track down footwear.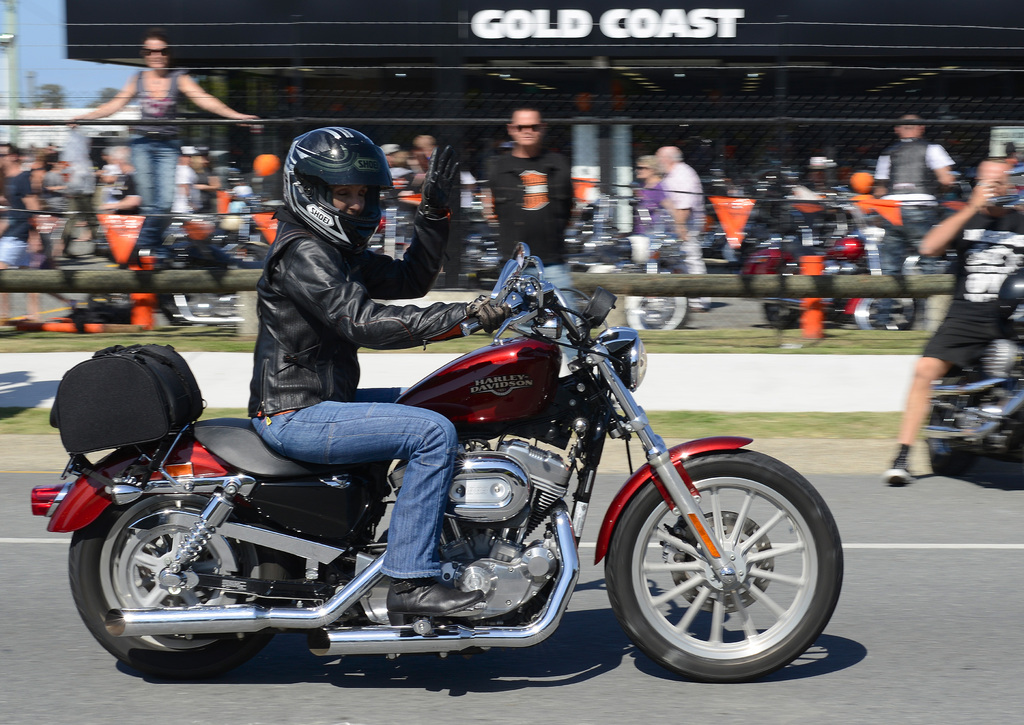
Tracked to bbox=(385, 583, 479, 620).
